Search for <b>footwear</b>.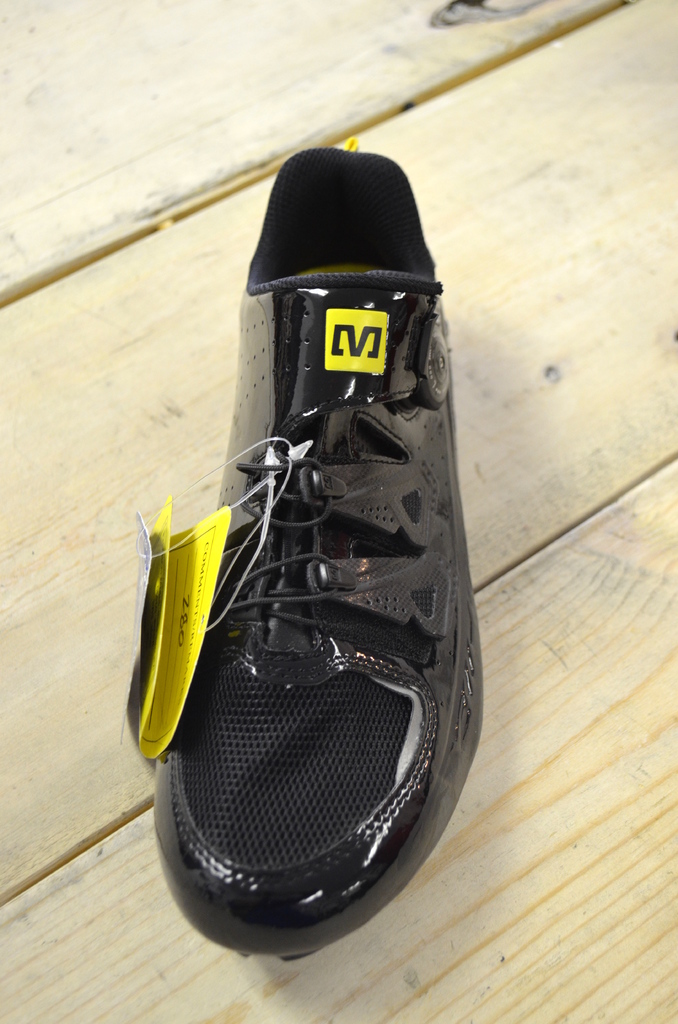
Found at pyautogui.locateOnScreen(149, 140, 481, 961).
